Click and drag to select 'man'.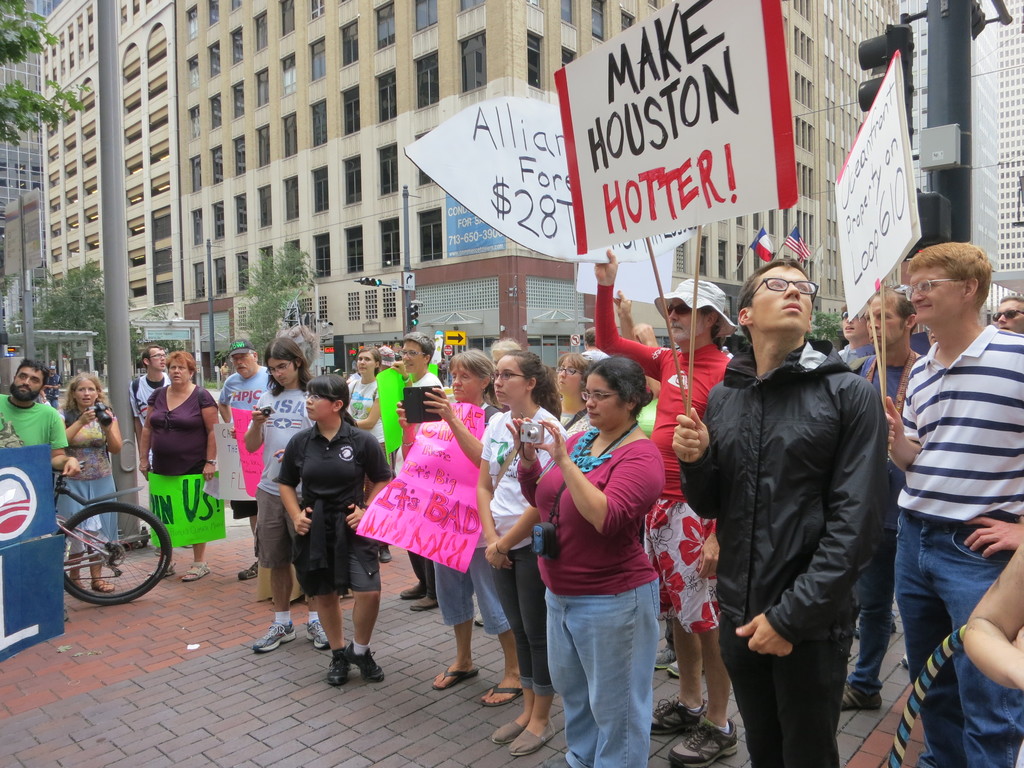
Selection: (x1=841, y1=309, x2=872, y2=364).
